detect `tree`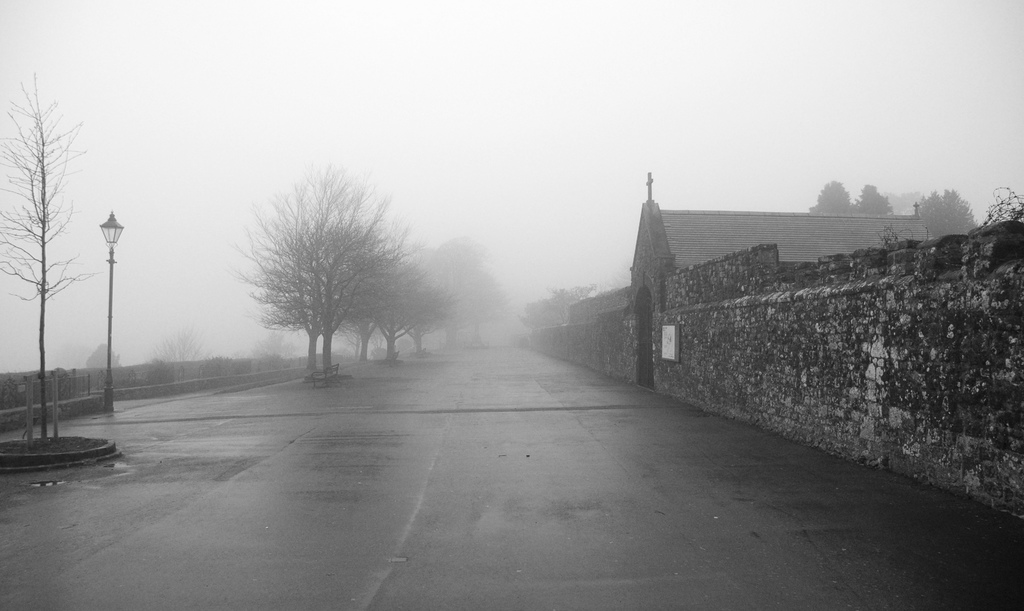
845,179,890,216
